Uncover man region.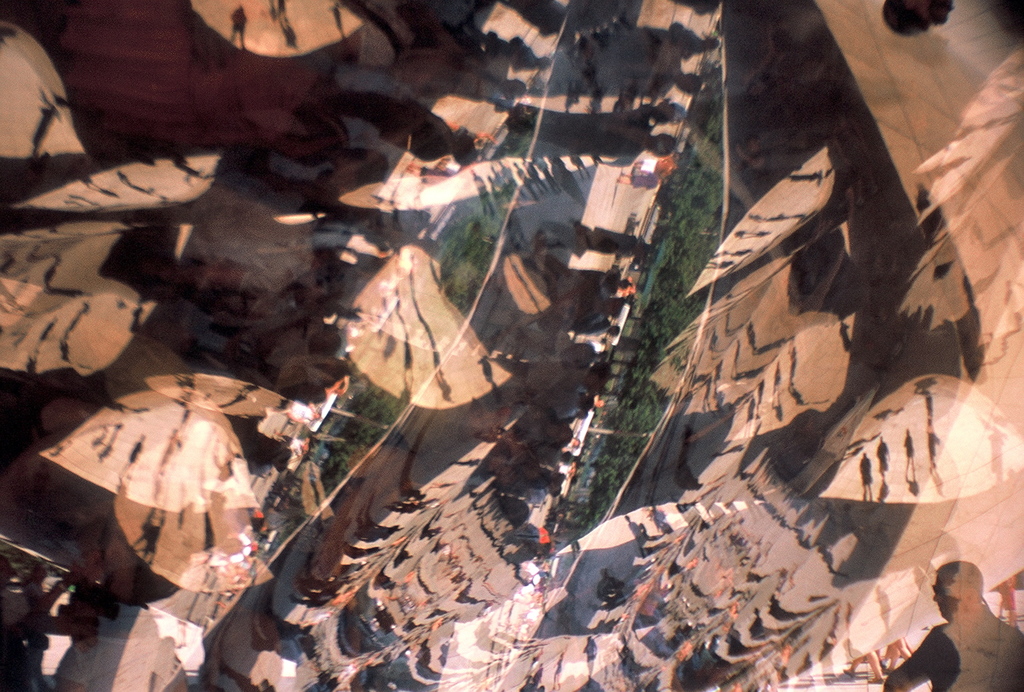
Uncovered: 909/566/1023/686.
